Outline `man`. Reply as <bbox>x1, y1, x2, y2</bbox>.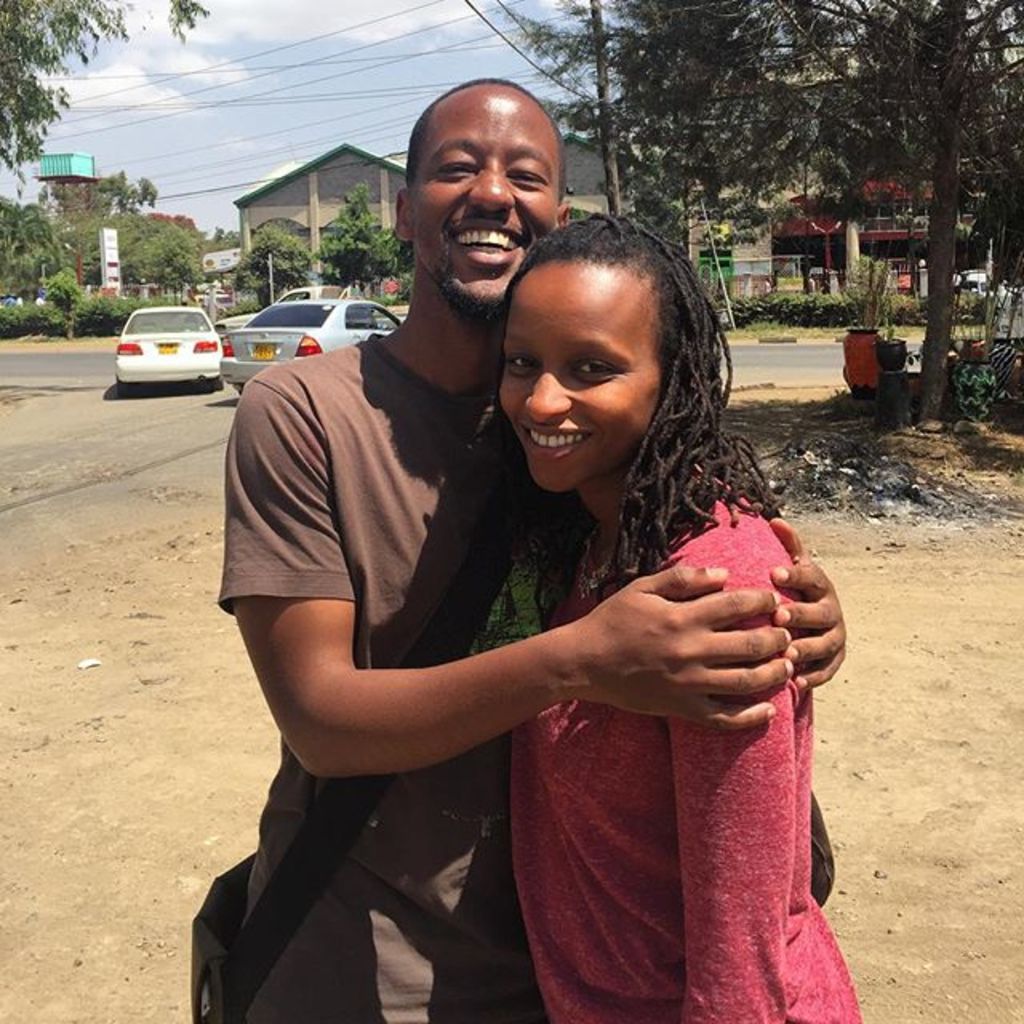
<bbox>810, 272, 818, 291</bbox>.
